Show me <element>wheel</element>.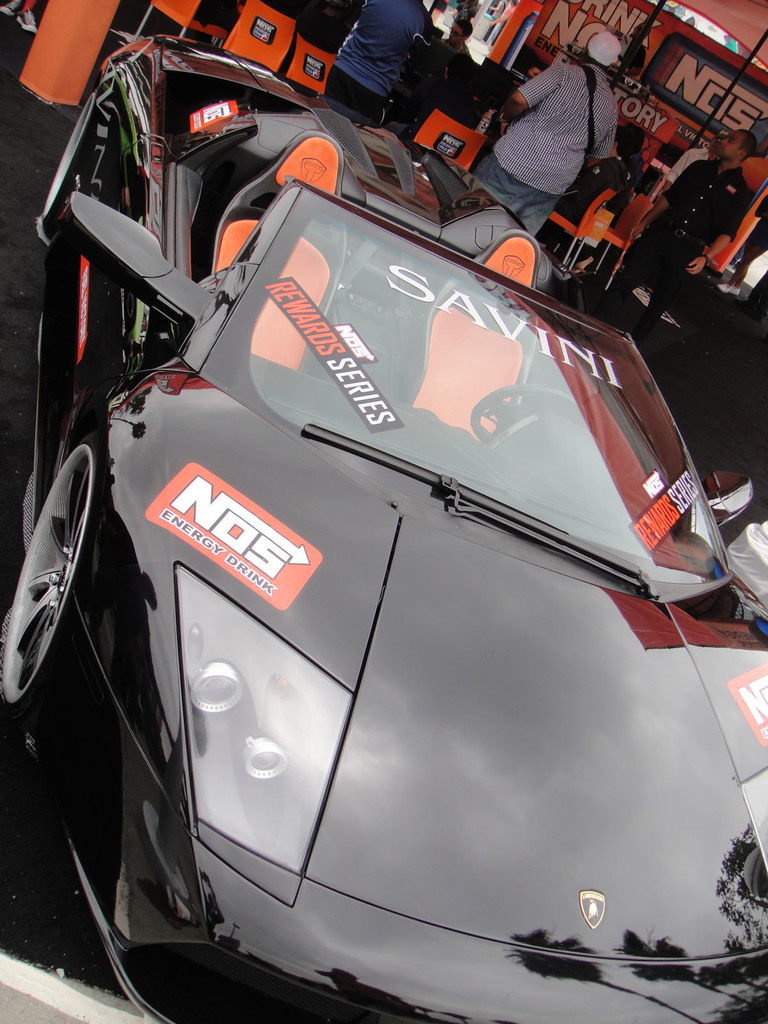
<element>wheel</element> is here: [39, 90, 95, 238].
